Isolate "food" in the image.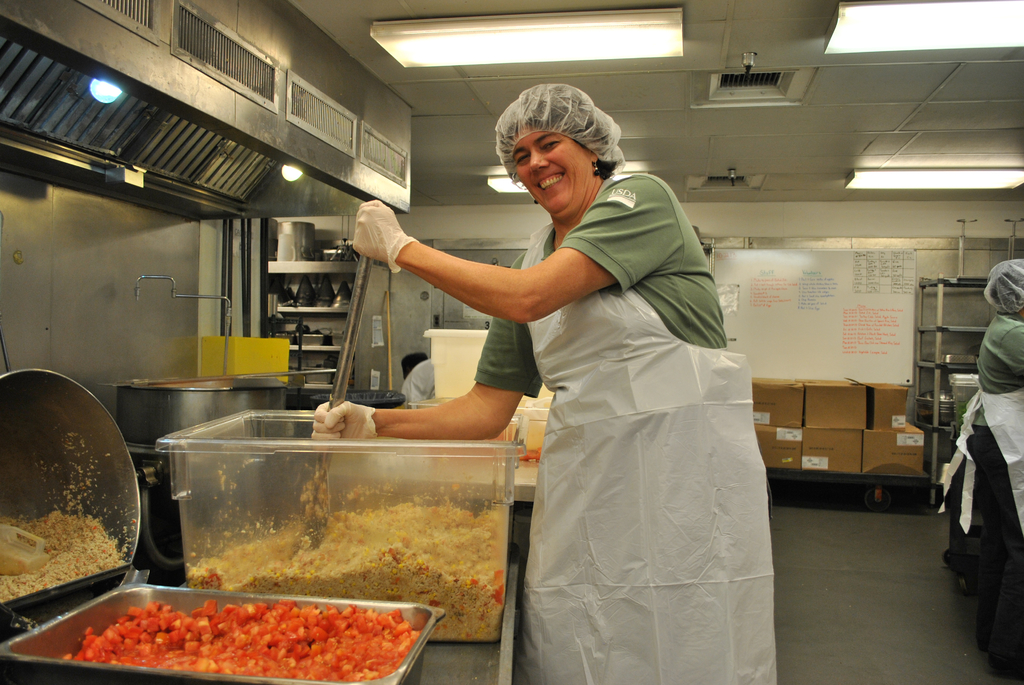
Isolated region: x1=186 y1=476 x2=513 y2=645.
